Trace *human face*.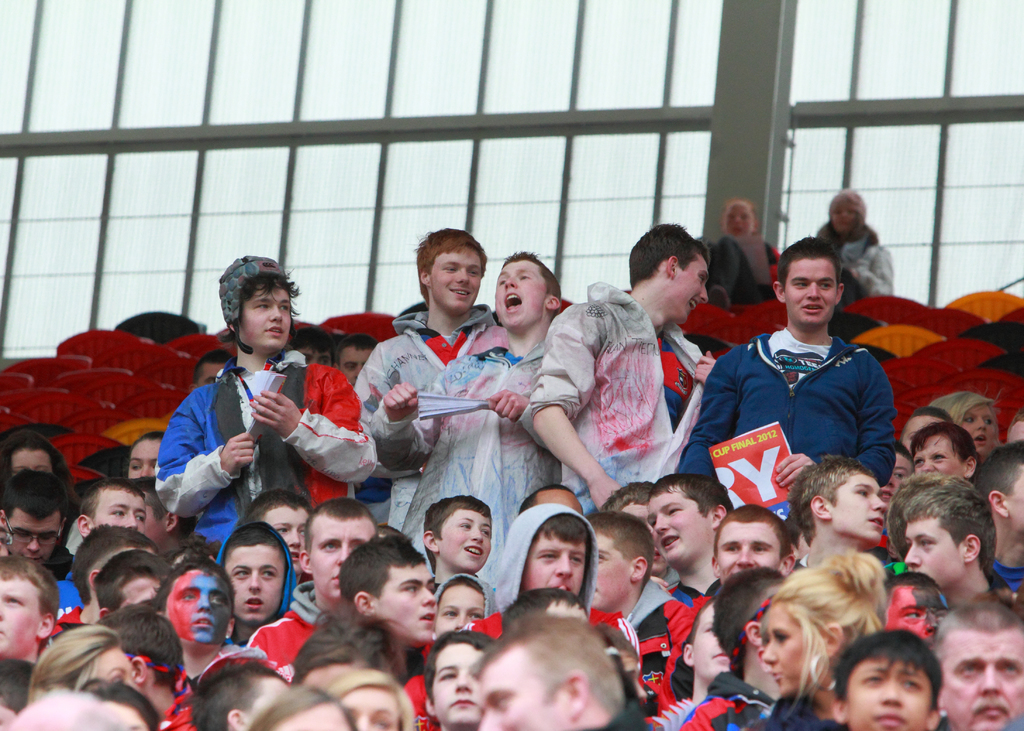
Traced to {"x1": 6, "y1": 511, "x2": 58, "y2": 570}.
